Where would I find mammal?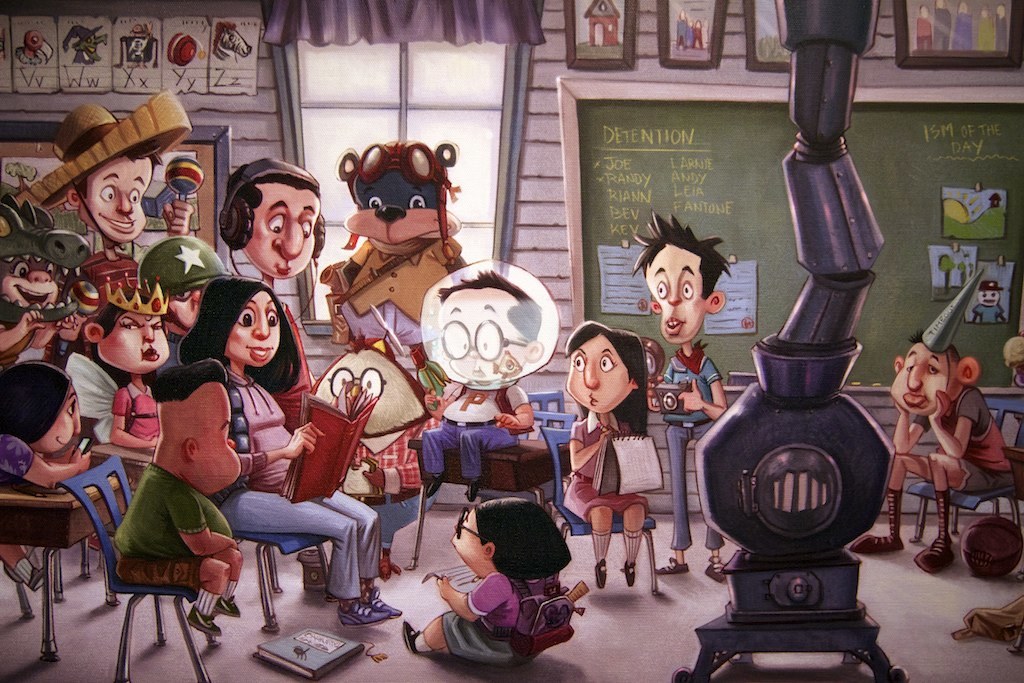
At box(327, 136, 469, 373).
